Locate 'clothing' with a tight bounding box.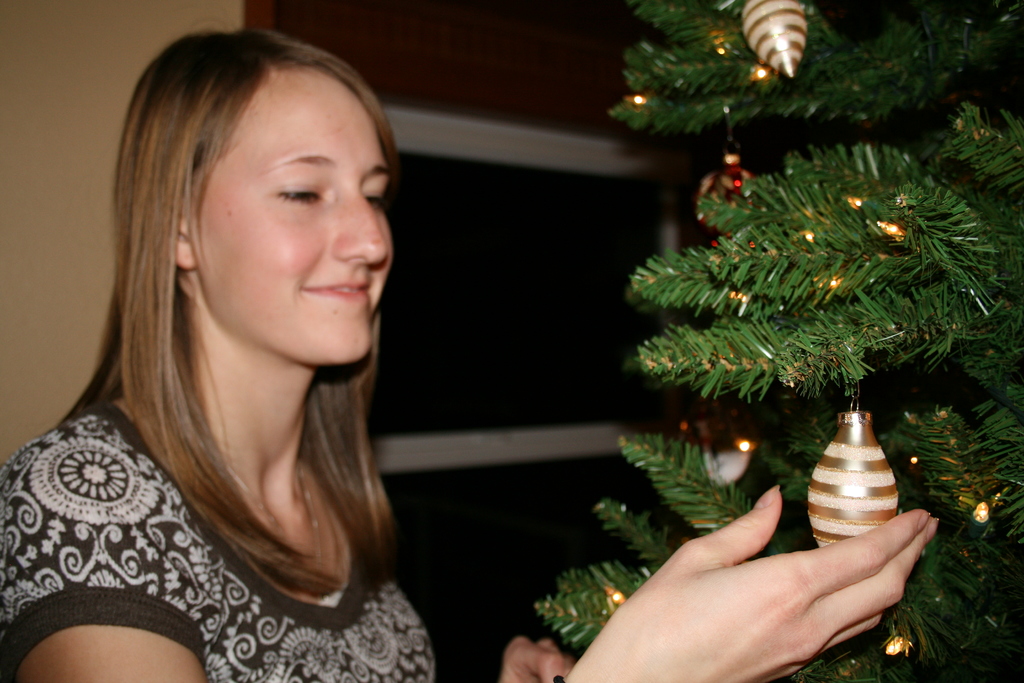
(x1=0, y1=346, x2=461, y2=666).
